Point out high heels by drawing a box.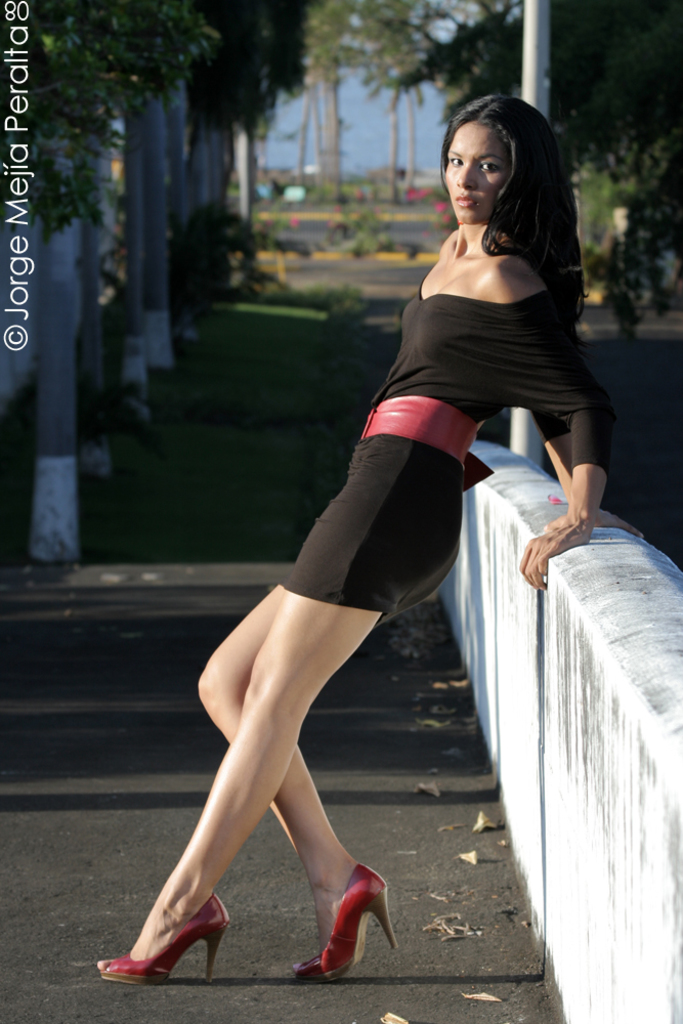
l=300, t=866, r=397, b=982.
